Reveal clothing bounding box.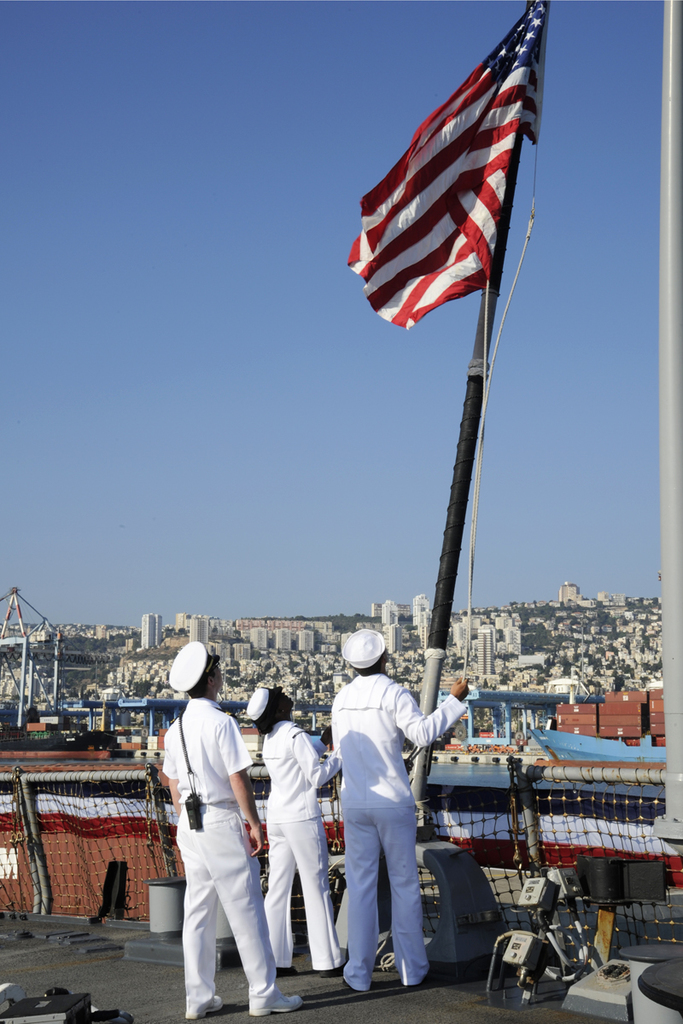
Revealed: 327,640,452,995.
